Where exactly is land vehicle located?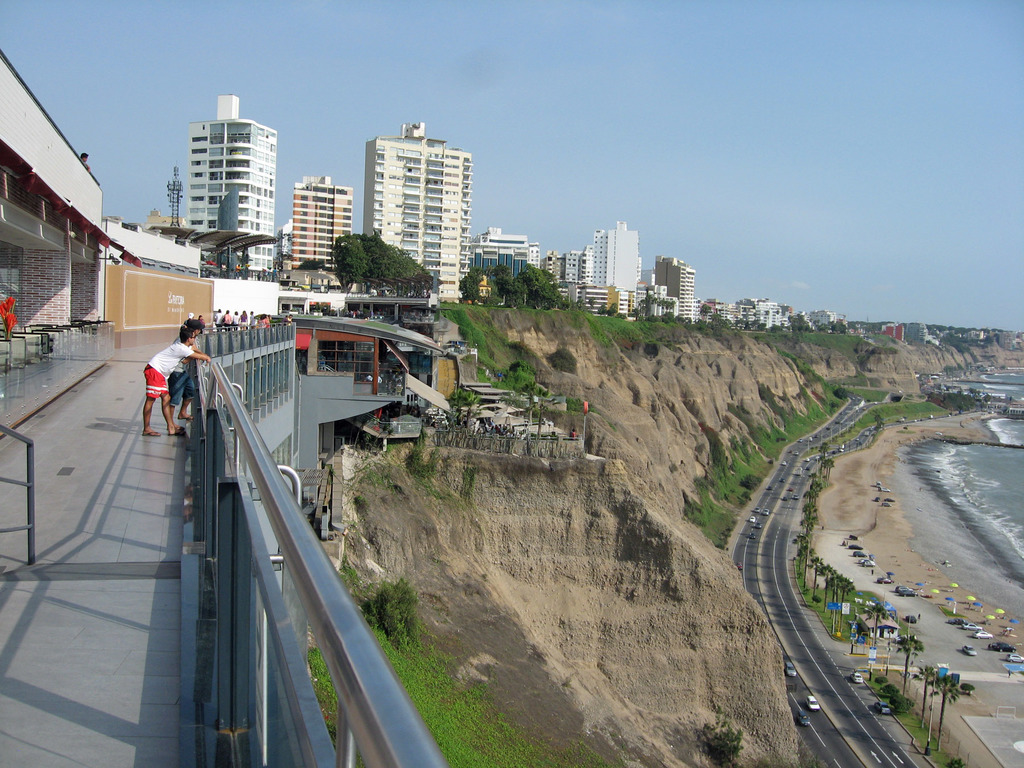
Its bounding box is left=751, top=515, right=753, bottom=519.
